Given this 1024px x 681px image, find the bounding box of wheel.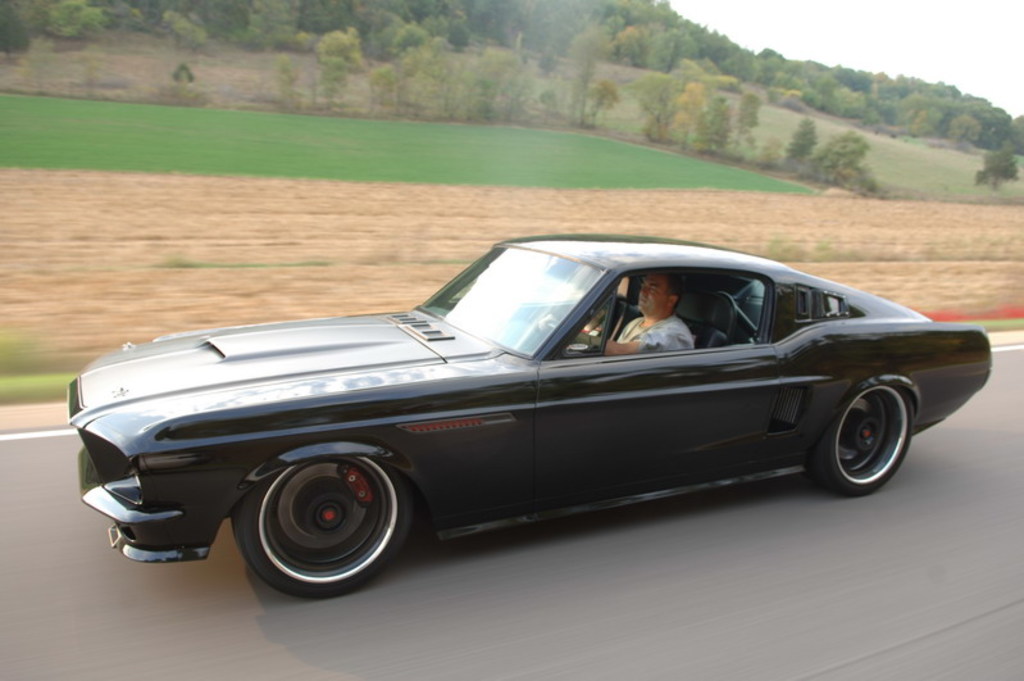
box=[806, 383, 913, 494].
